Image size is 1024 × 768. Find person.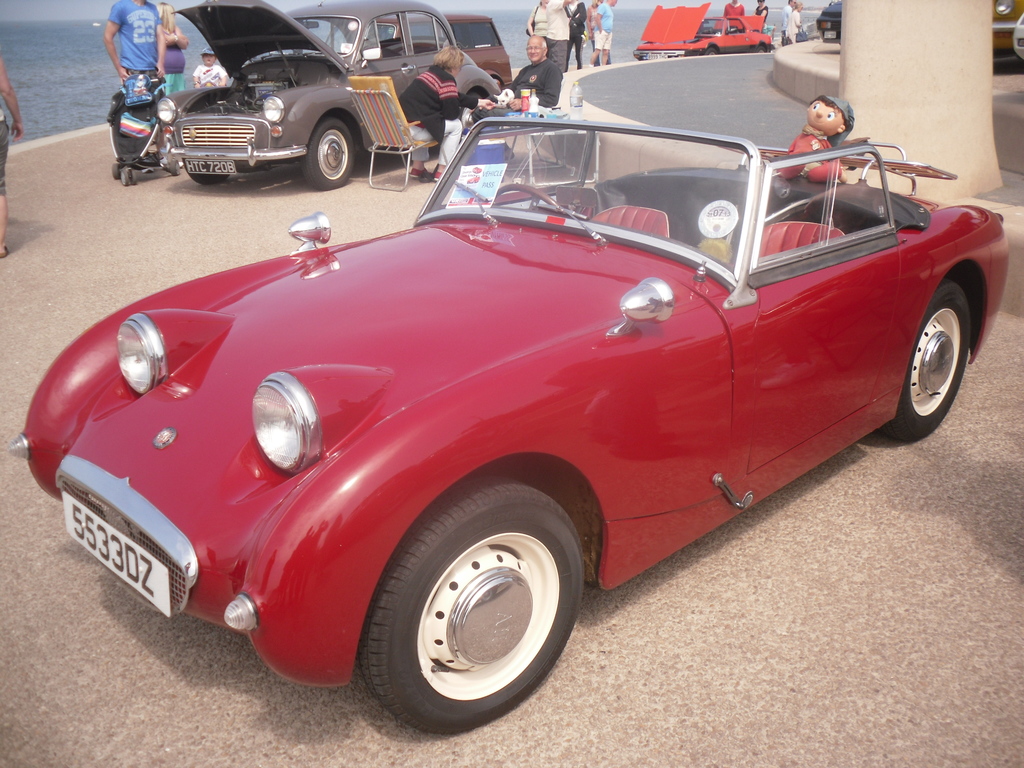
region(191, 51, 229, 93).
